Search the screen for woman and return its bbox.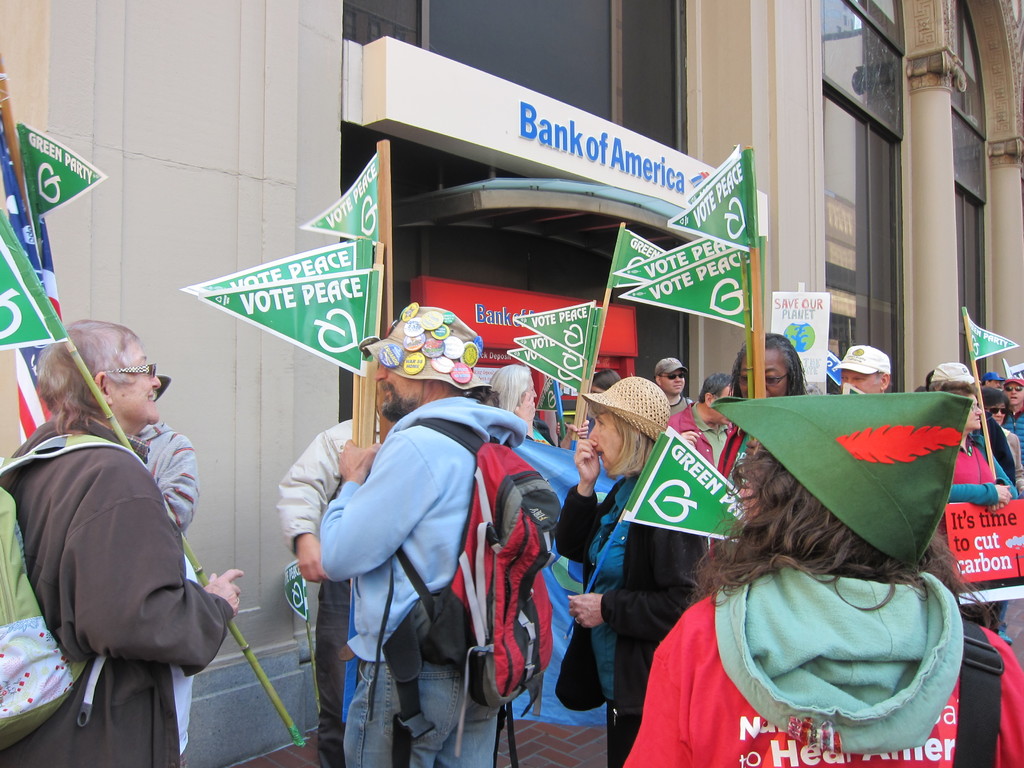
Found: <region>943, 374, 1020, 636</region>.
